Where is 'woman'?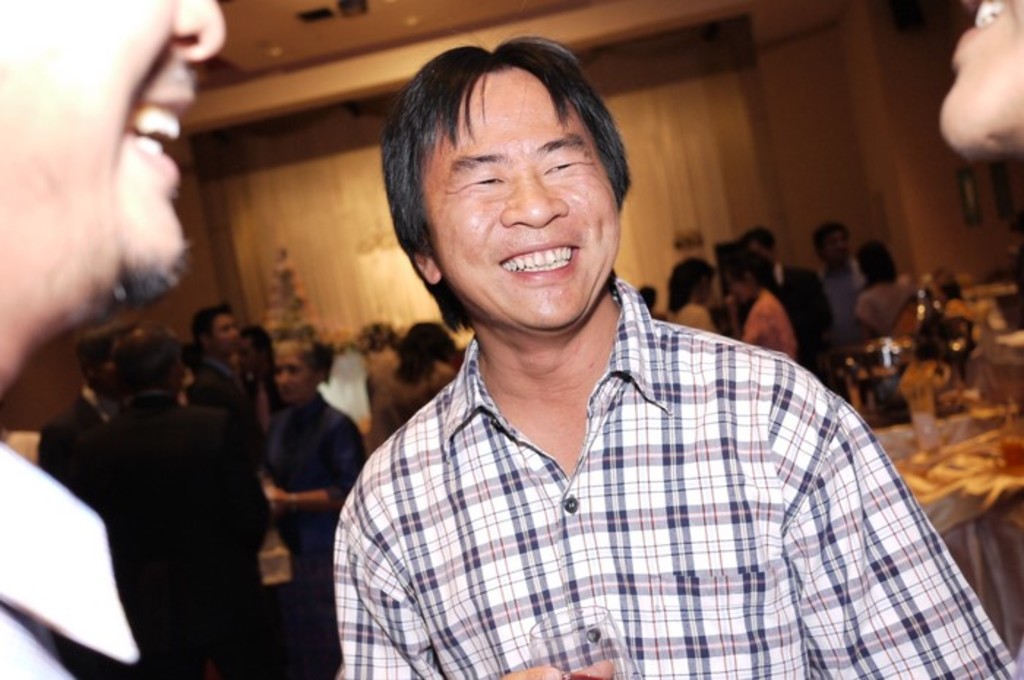
left=262, top=339, right=376, bottom=679.
